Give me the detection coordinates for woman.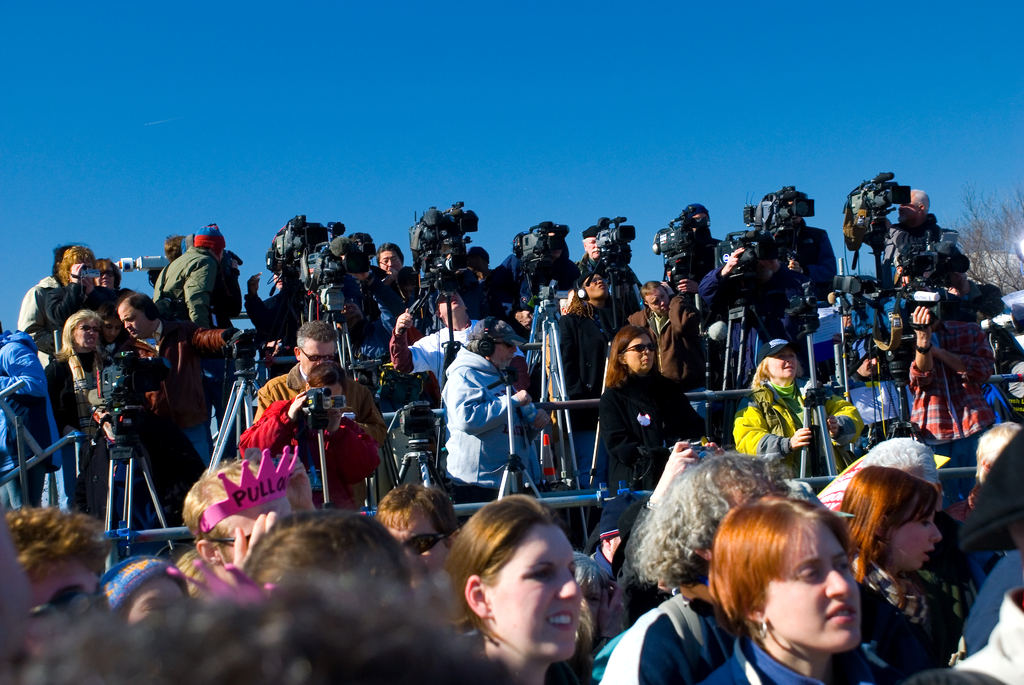
(596, 322, 723, 496).
